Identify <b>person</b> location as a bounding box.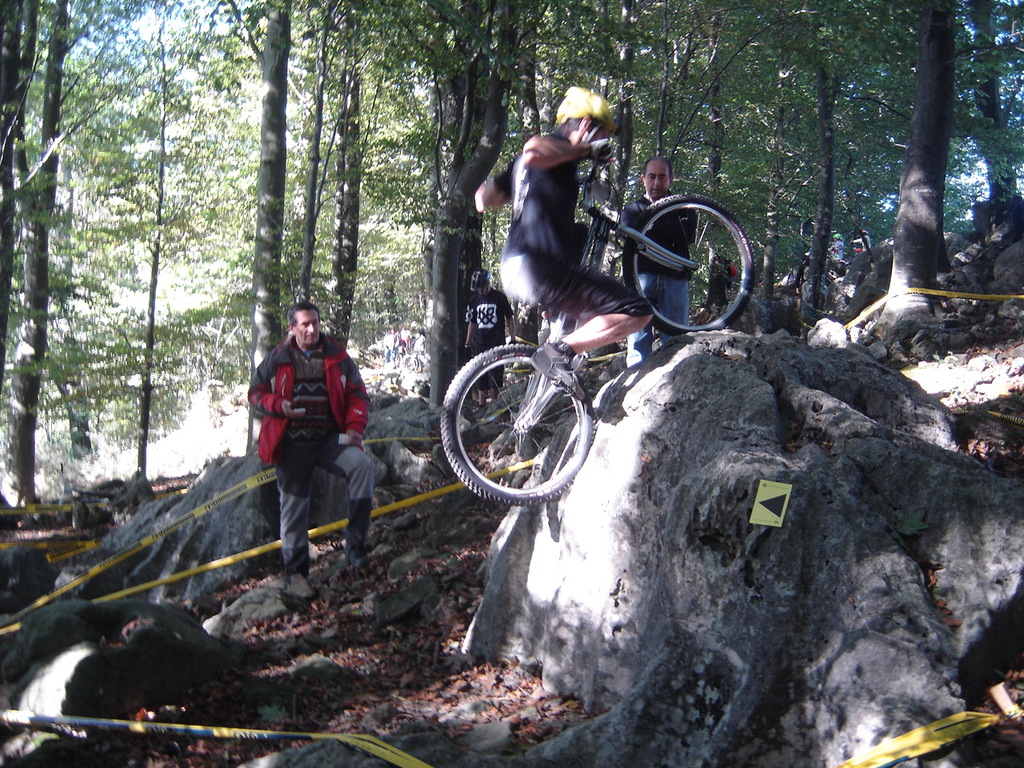
620/154/706/310.
